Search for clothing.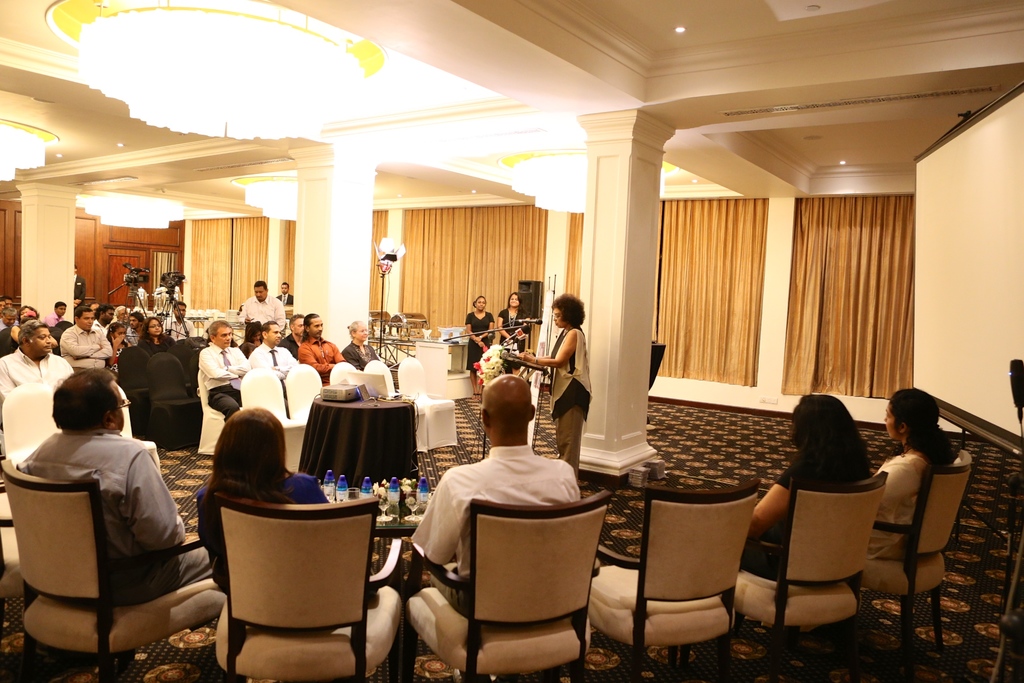
Found at rect(293, 334, 347, 387).
